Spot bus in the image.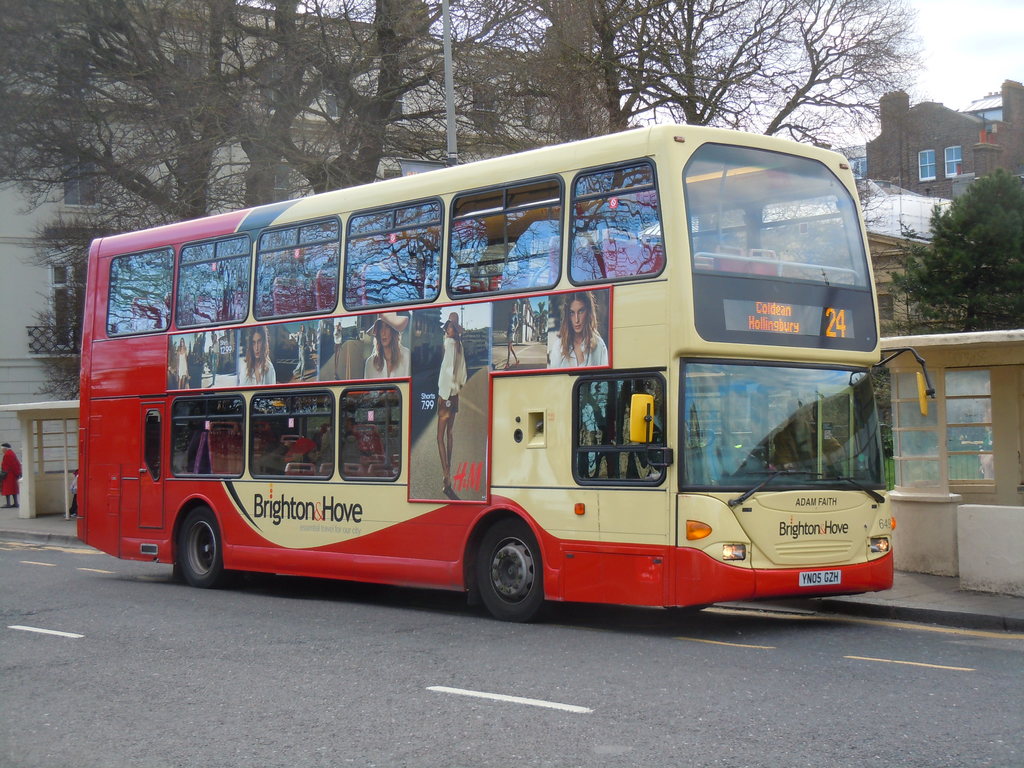
bus found at left=72, top=118, right=936, bottom=620.
